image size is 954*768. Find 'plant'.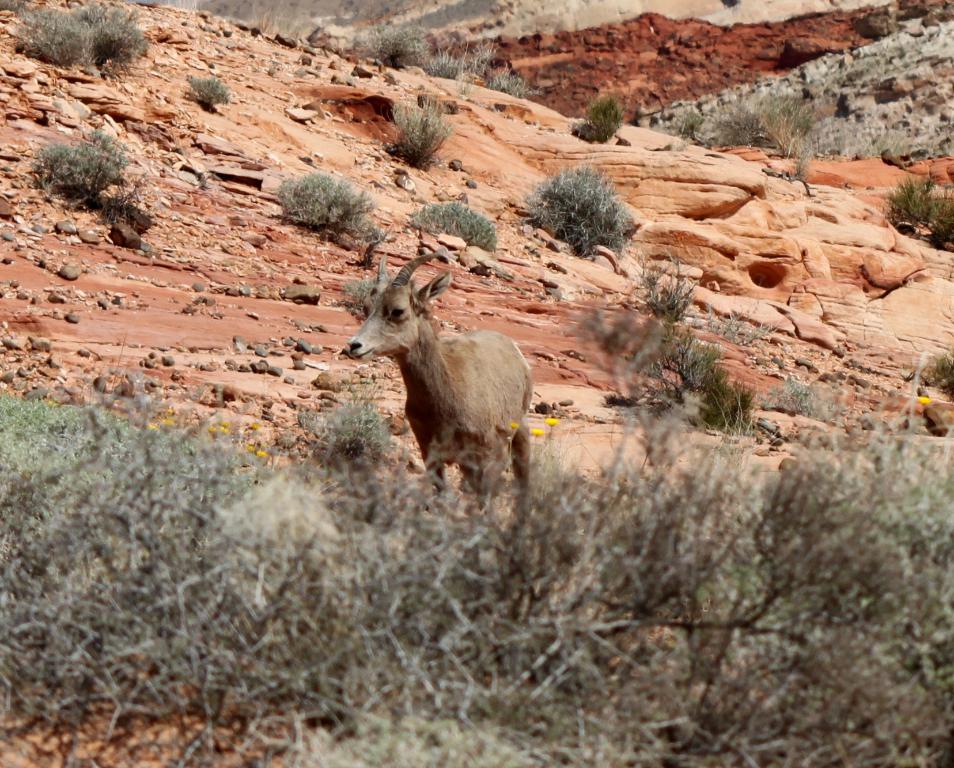
885:162:953:253.
